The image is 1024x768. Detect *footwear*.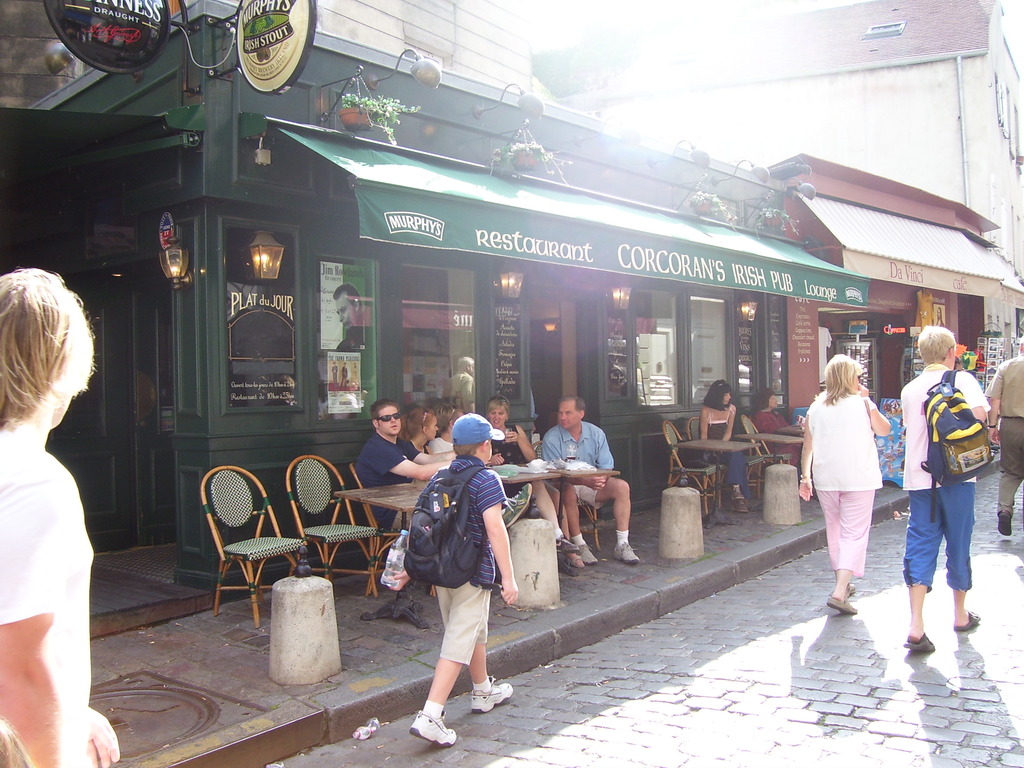
Detection: box(902, 631, 937, 653).
